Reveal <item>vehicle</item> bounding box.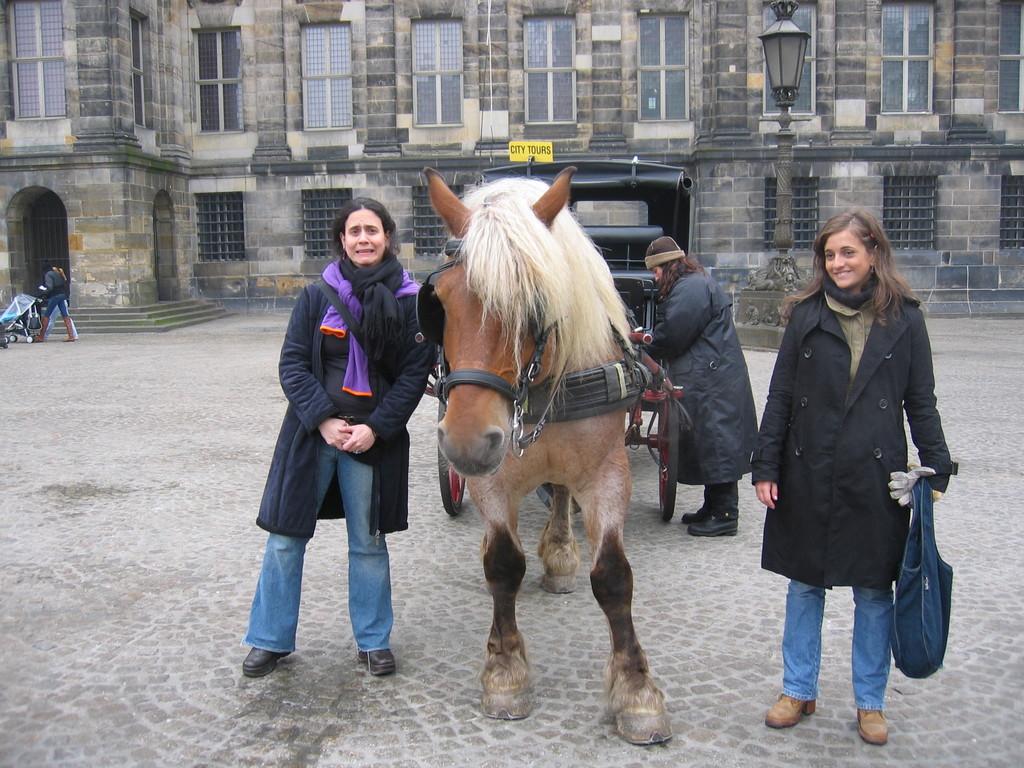
Revealed: (426, 152, 700, 520).
